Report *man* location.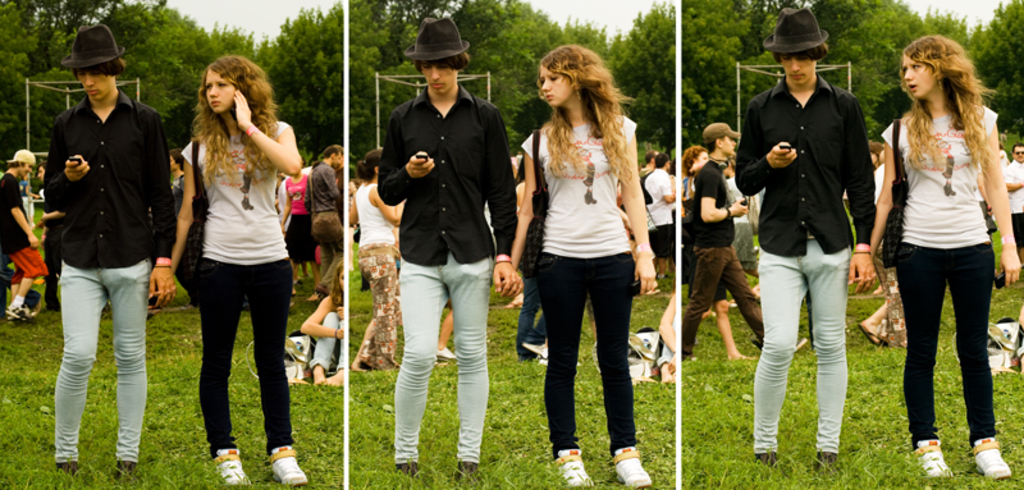
Report: (640,151,673,284).
